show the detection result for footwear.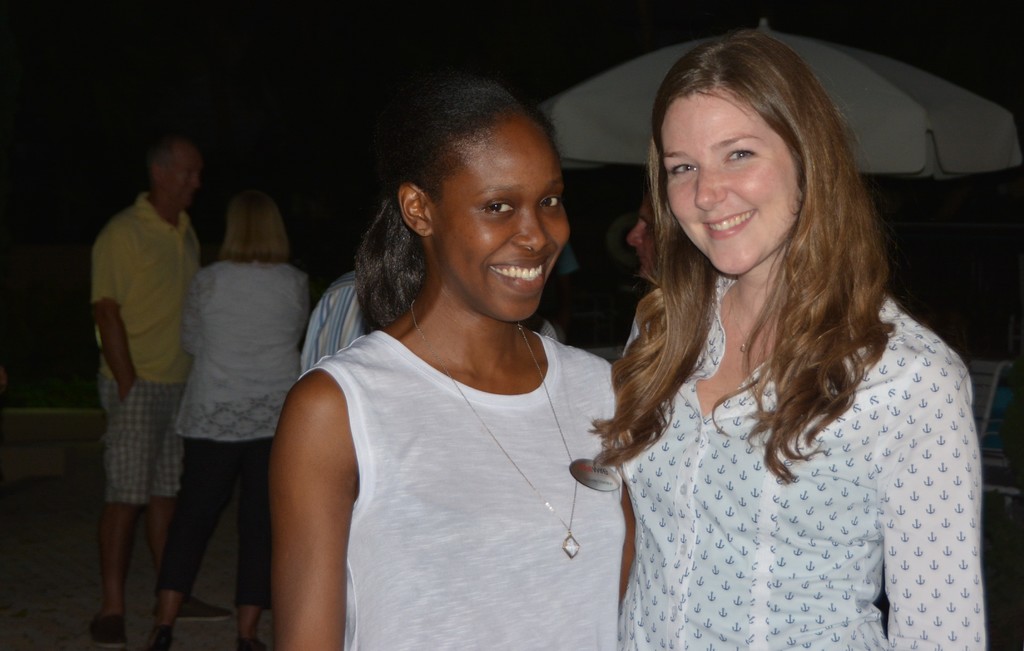
{"x1": 87, "y1": 607, "x2": 124, "y2": 648}.
